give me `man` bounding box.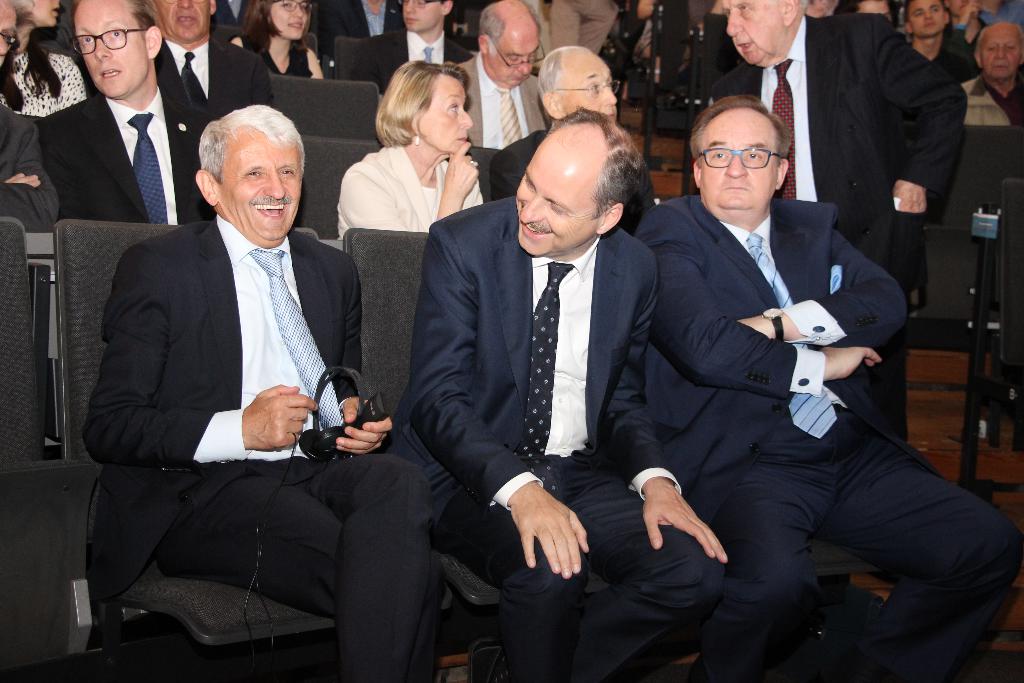
l=906, t=0, r=978, b=73.
